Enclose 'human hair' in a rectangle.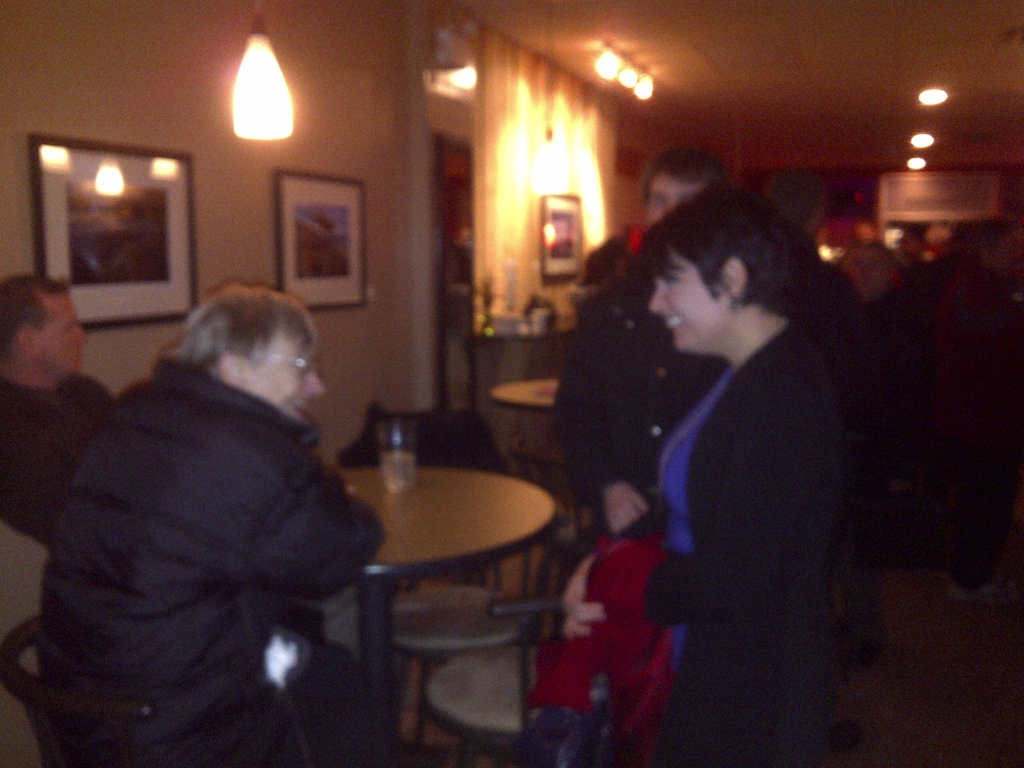
637,141,726,189.
